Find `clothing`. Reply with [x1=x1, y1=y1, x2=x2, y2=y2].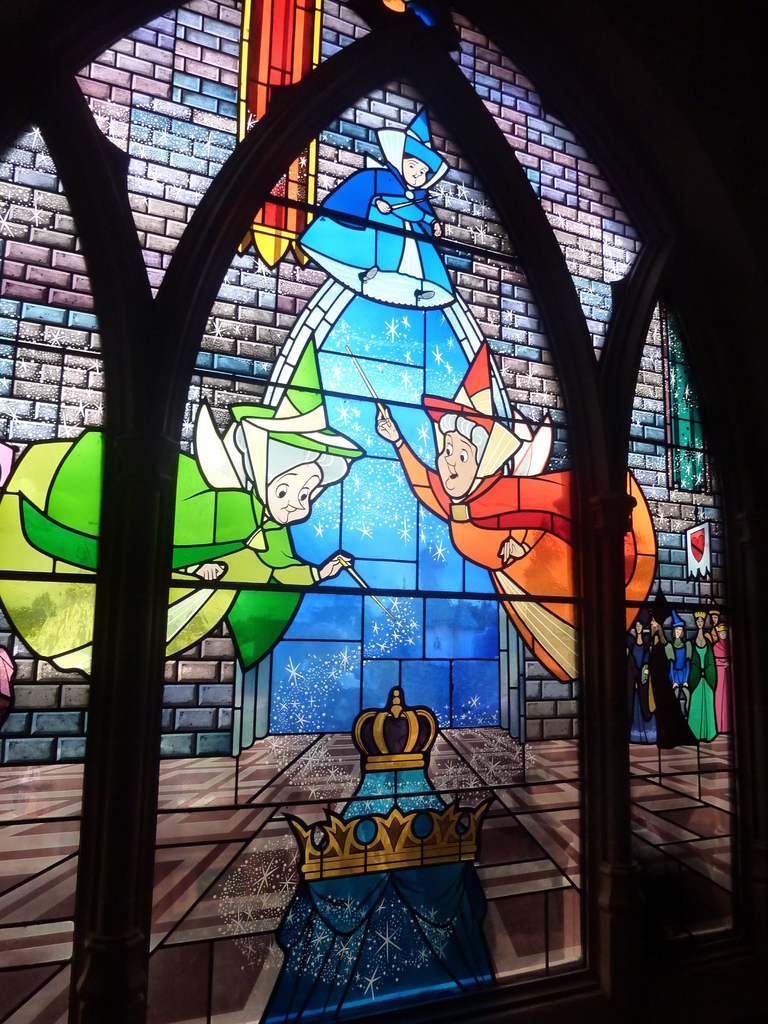
[x1=396, y1=438, x2=660, y2=681].
